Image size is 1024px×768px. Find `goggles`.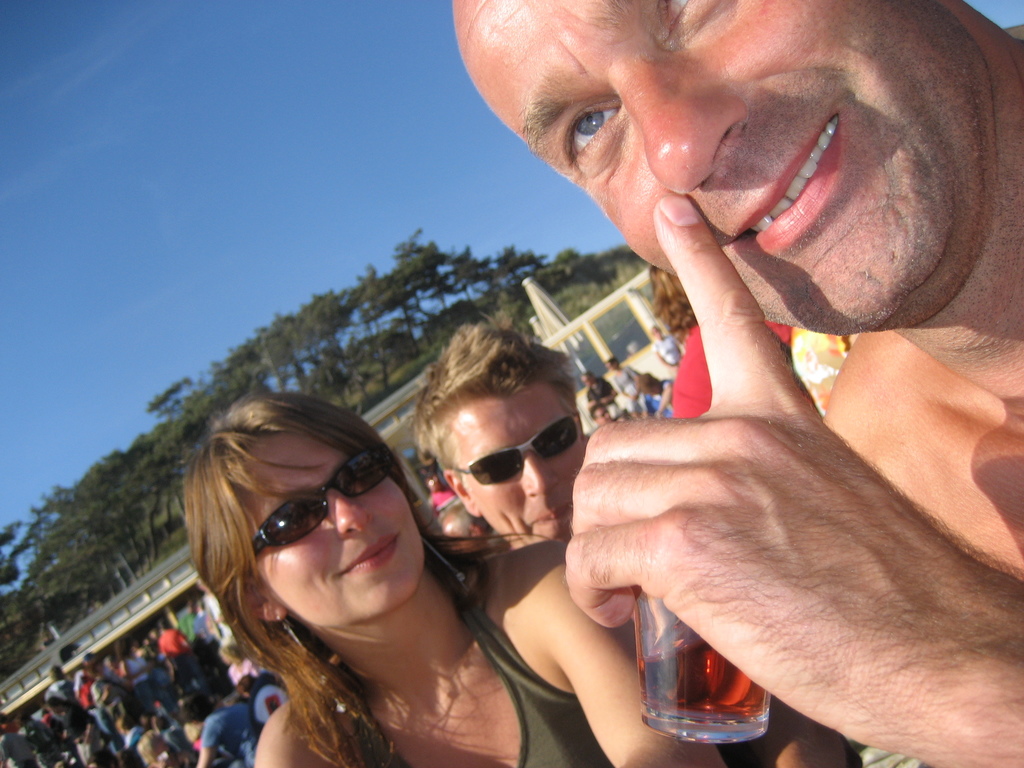
(239, 438, 397, 564).
